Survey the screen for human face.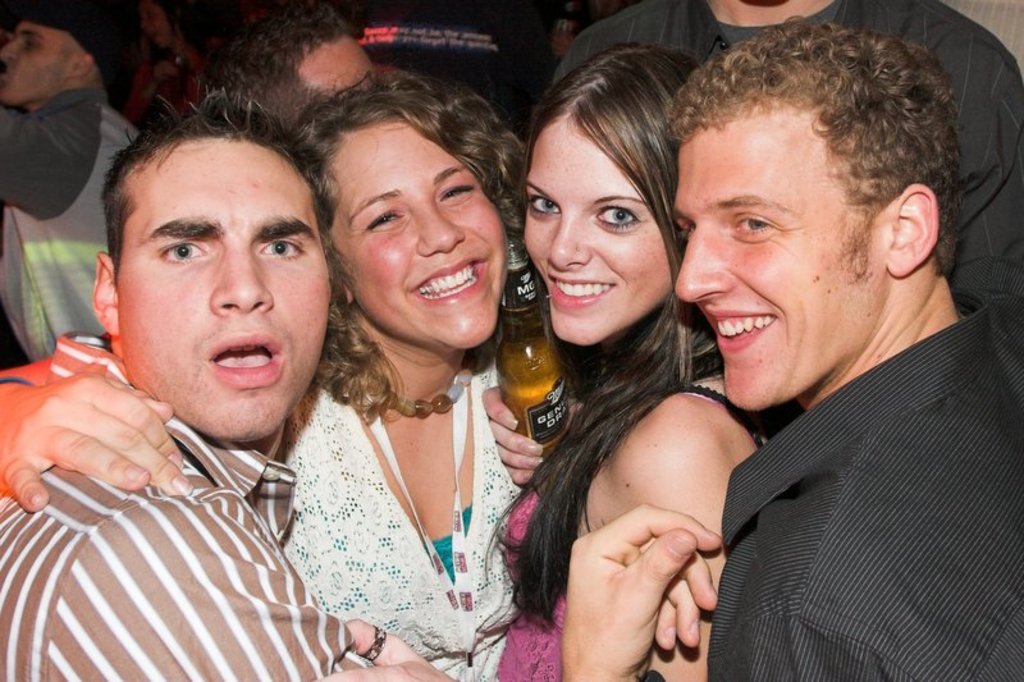
Survey found: region(294, 32, 383, 123).
